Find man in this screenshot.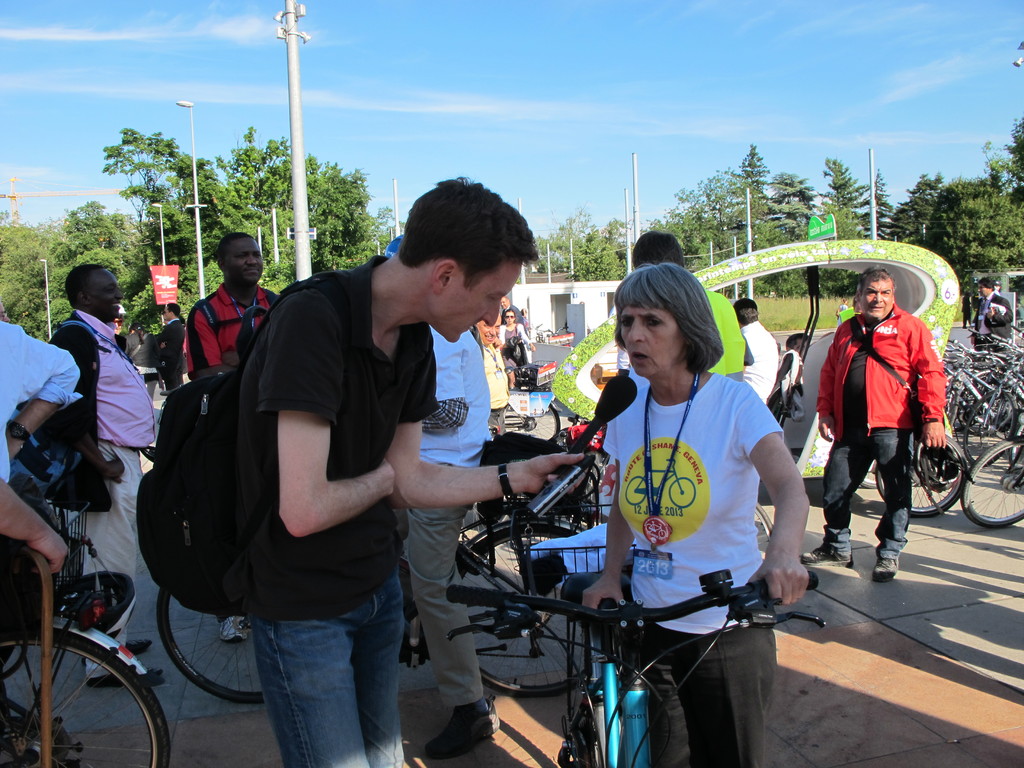
The bounding box for man is {"x1": 182, "y1": 227, "x2": 282, "y2": 403}.
